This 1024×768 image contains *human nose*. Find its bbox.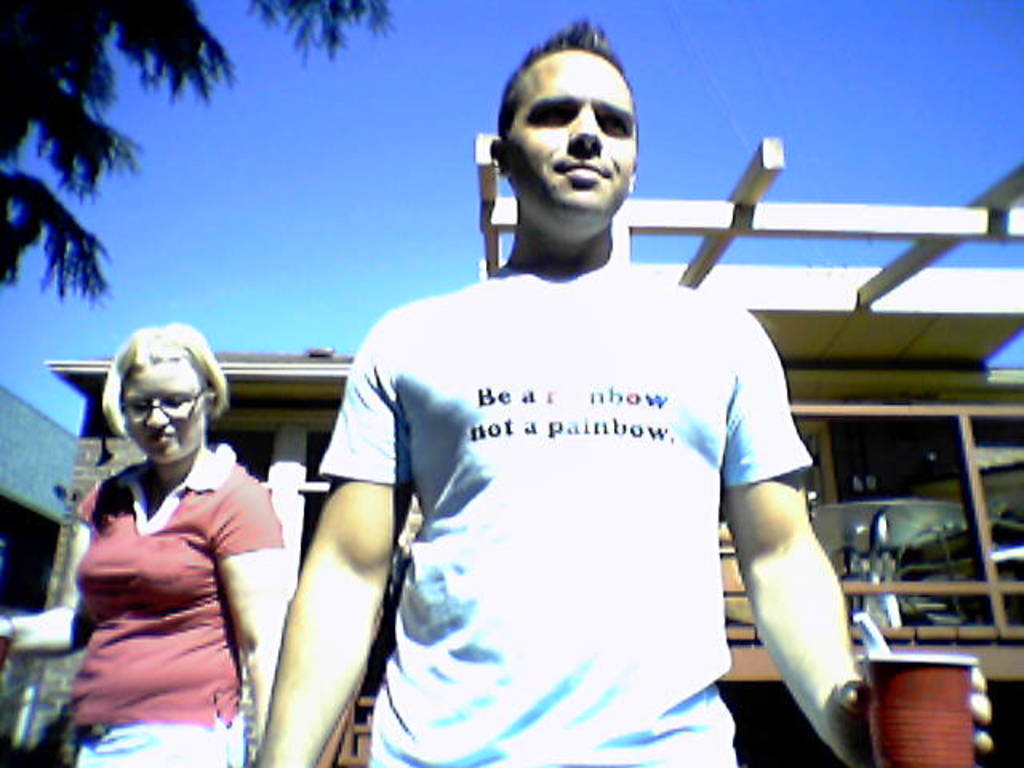
region(141, 394, 173, 438).
